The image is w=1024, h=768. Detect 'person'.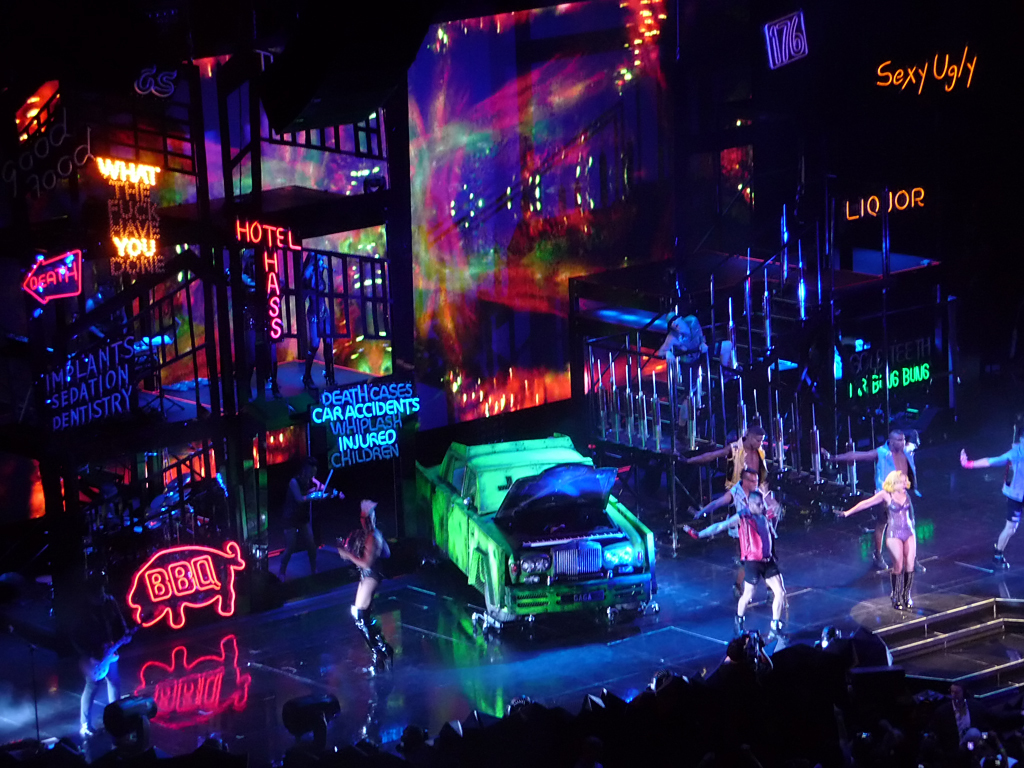
Detection: region(300, 246, 339, 390).
